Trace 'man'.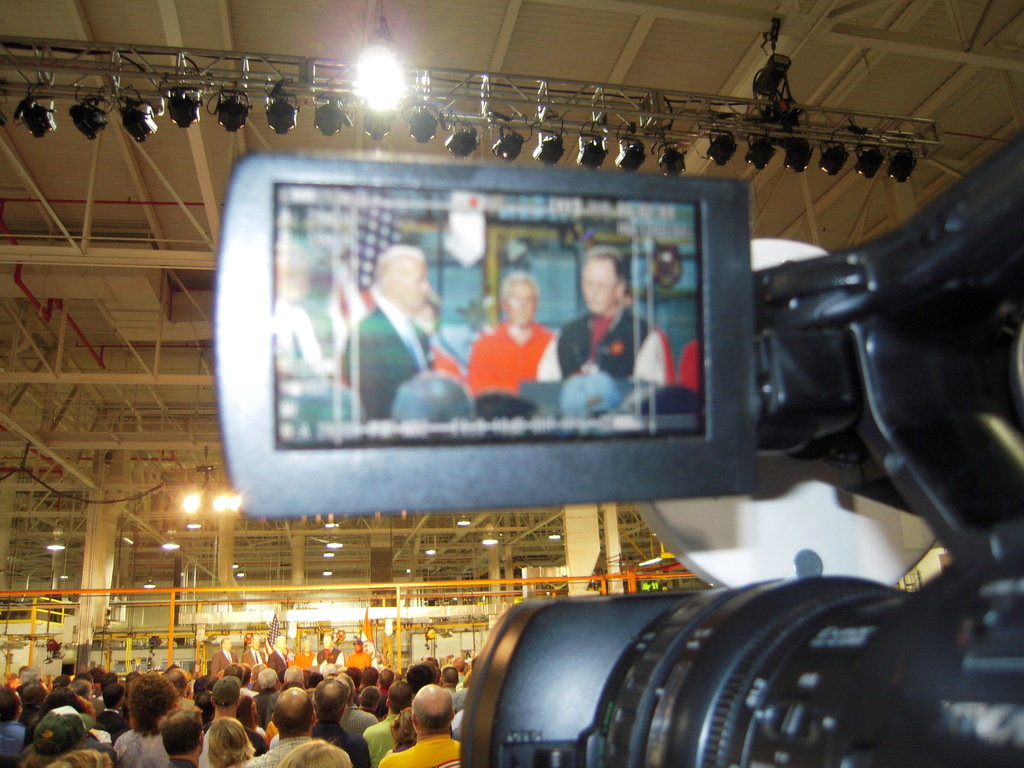
Traced to 332/676/380/737.
